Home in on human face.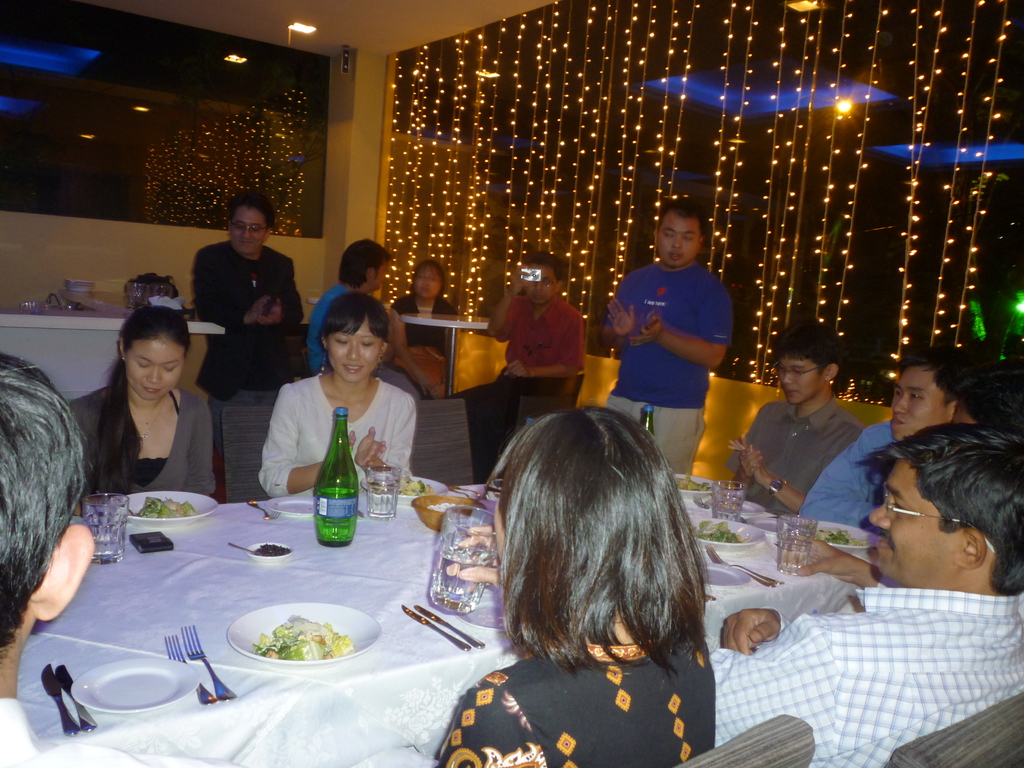
Homed in at locate(868, 457, 959, 586).
